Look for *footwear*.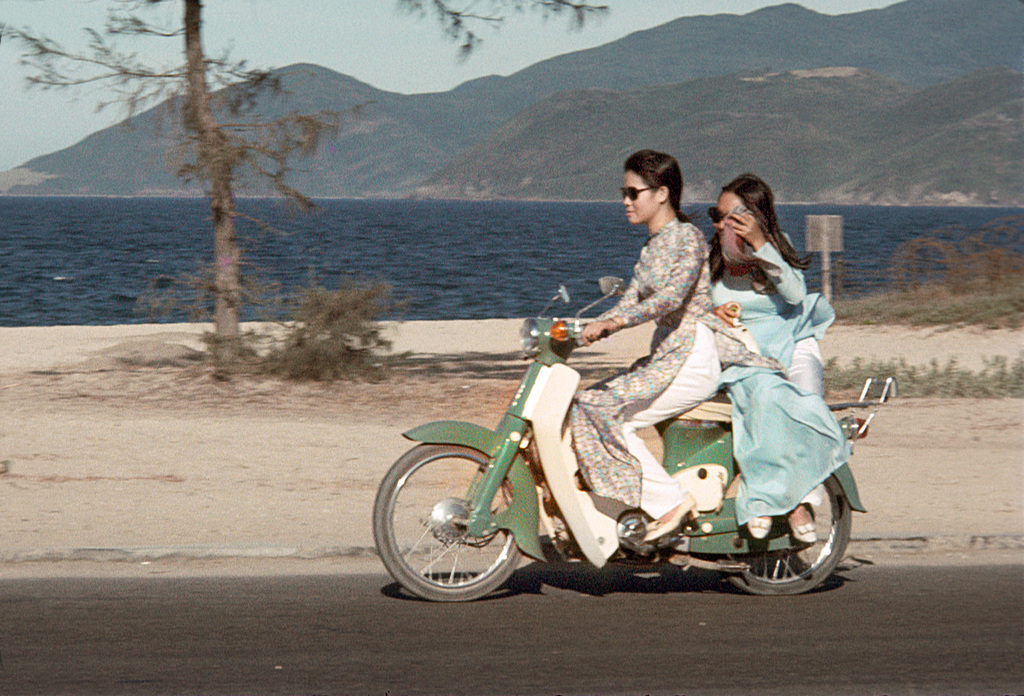
Found: box=[788, 512, 819, 547].
